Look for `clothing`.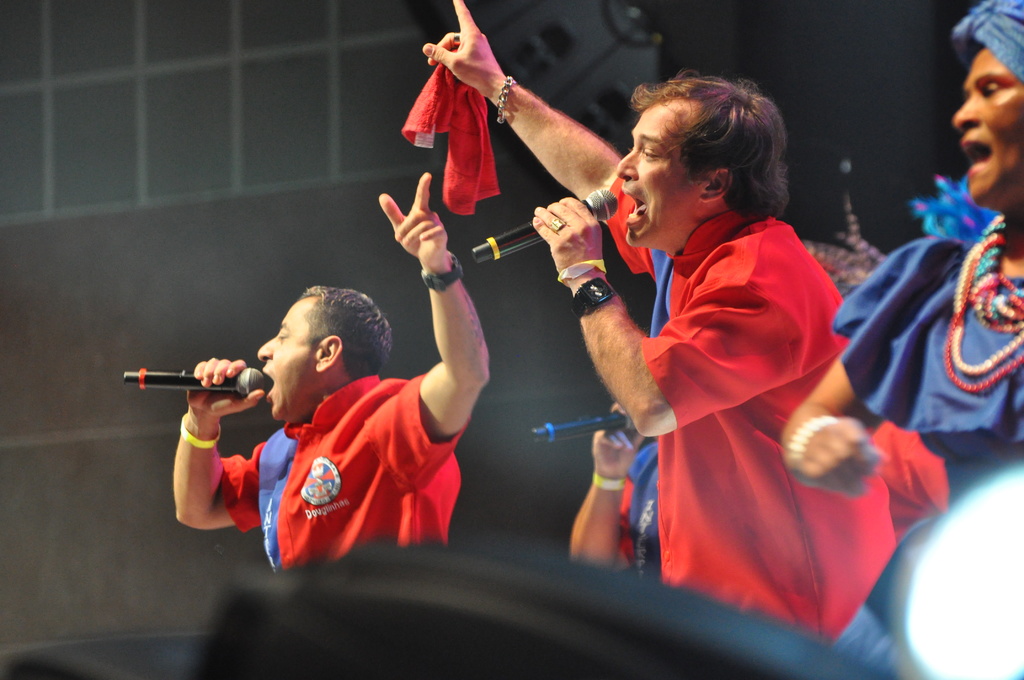
Found: {"left": 616, "top": 444, "right": 675, "bottom": 575}.
